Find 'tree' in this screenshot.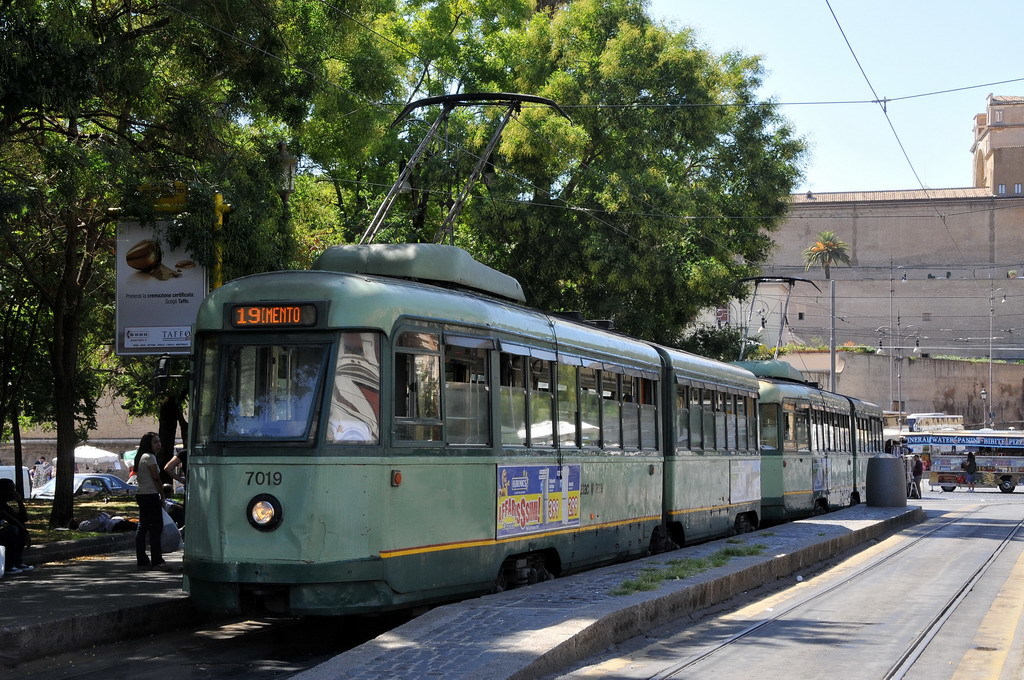
The bounding box for 'tree' is [97,14,329,584].
